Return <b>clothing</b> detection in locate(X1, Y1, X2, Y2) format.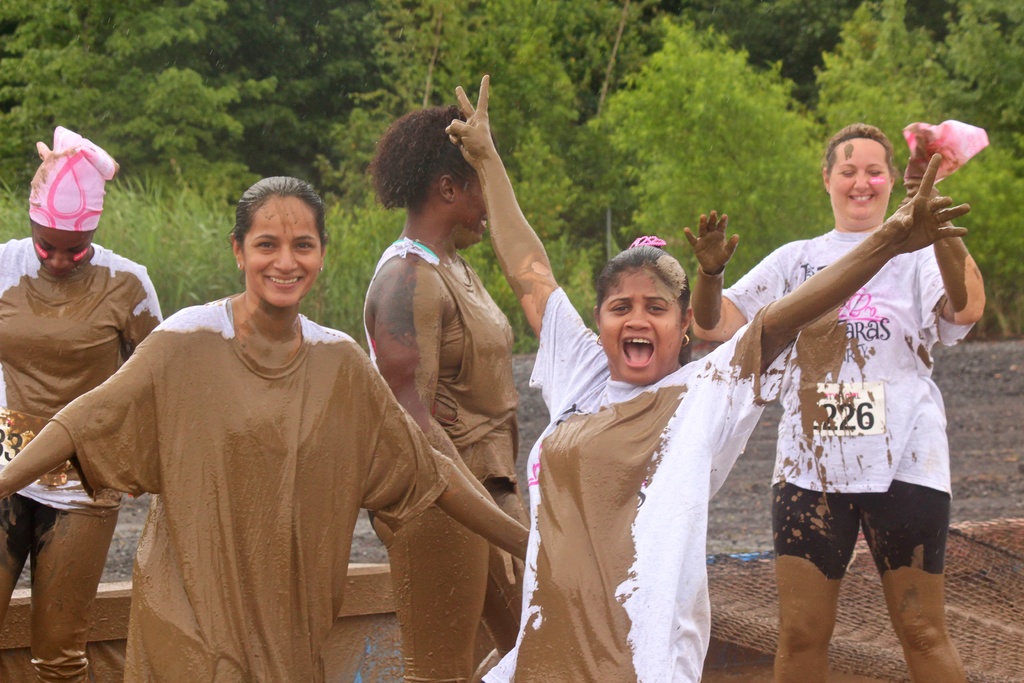
locate(477, 284, 796, 682).
